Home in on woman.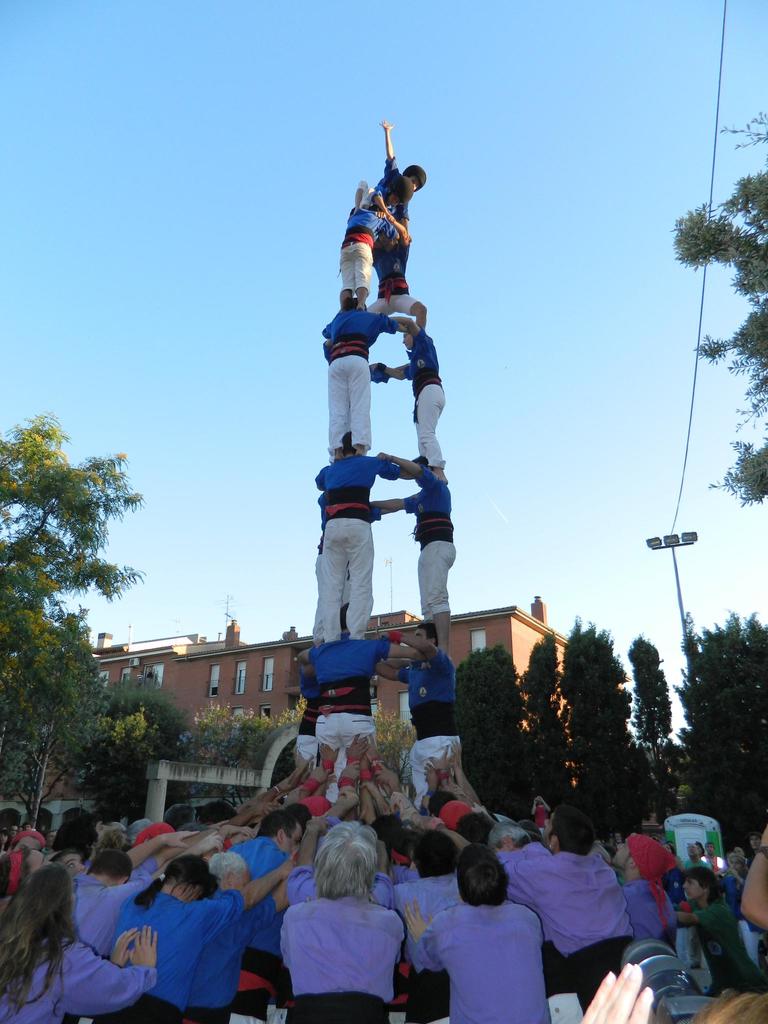
Homed in at <bbox>0, 861, 157, 1023</bbox>.
